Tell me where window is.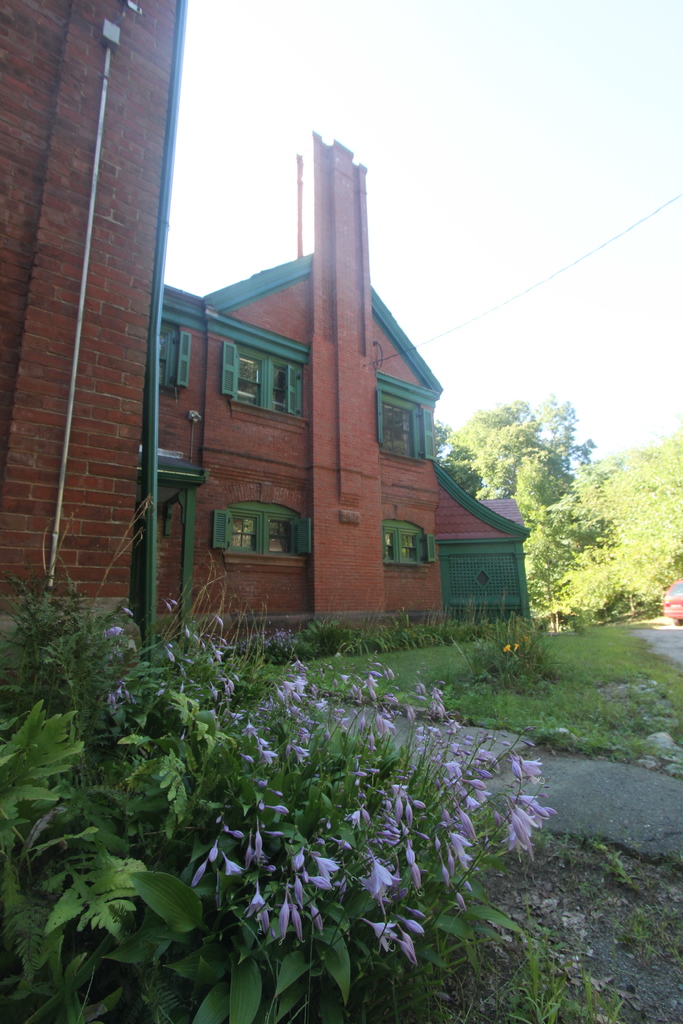
window is at [x1=220, y1=501, x2=306, y2=566].
